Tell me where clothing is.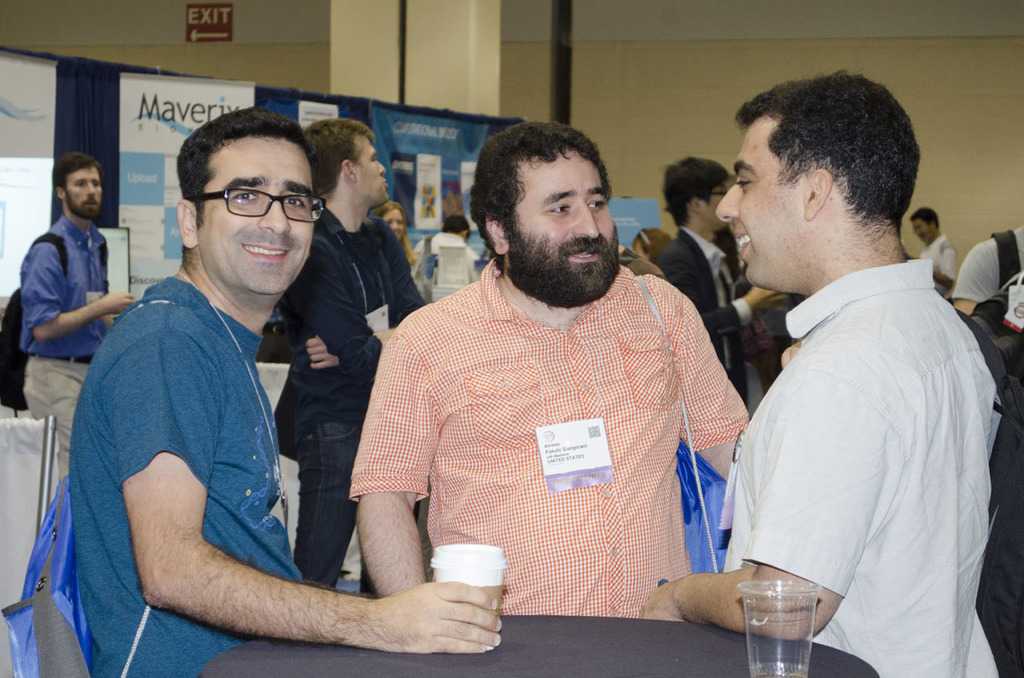
clothing is at (x1=709, y1=190, x2=1004, y2=667).
